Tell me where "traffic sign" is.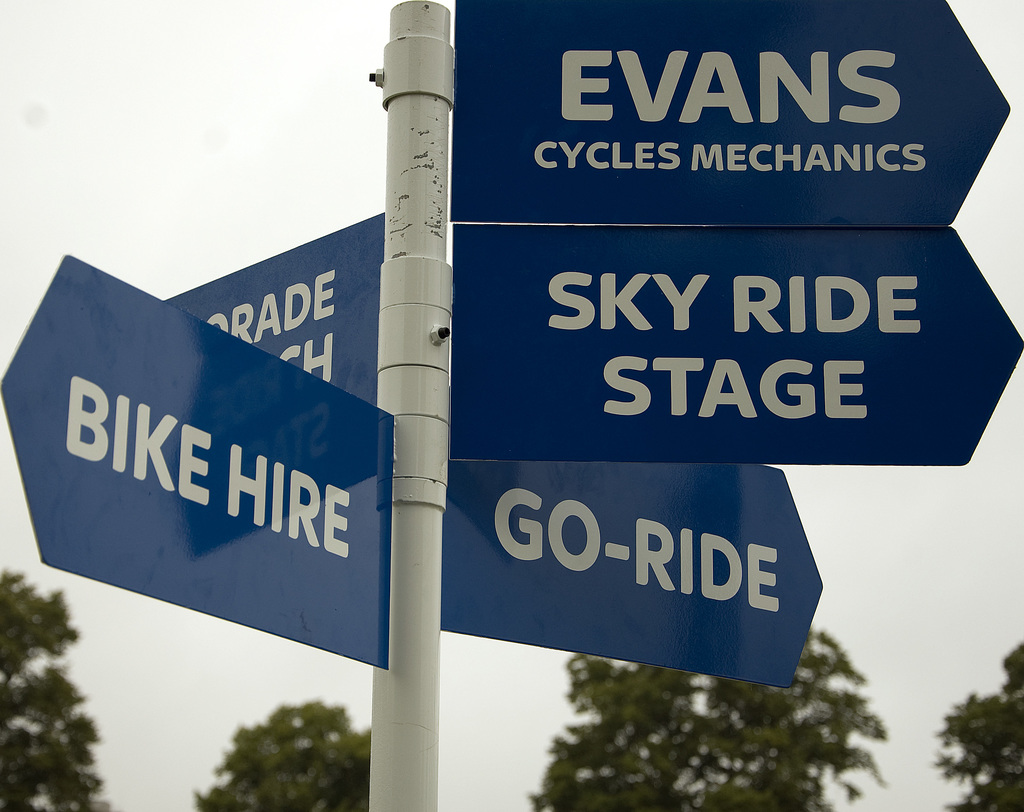
"traffic sign" is at (left=451, top=0, right=1011, bottom=221).
